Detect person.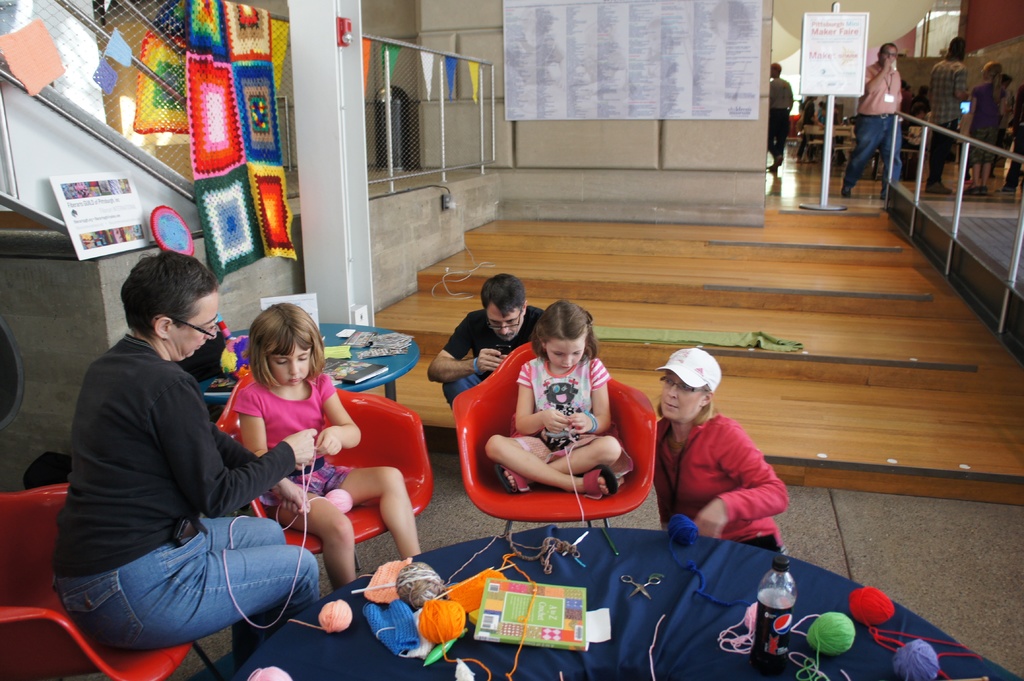
Detected at left=796, top=95, right=820, bottom=163.
